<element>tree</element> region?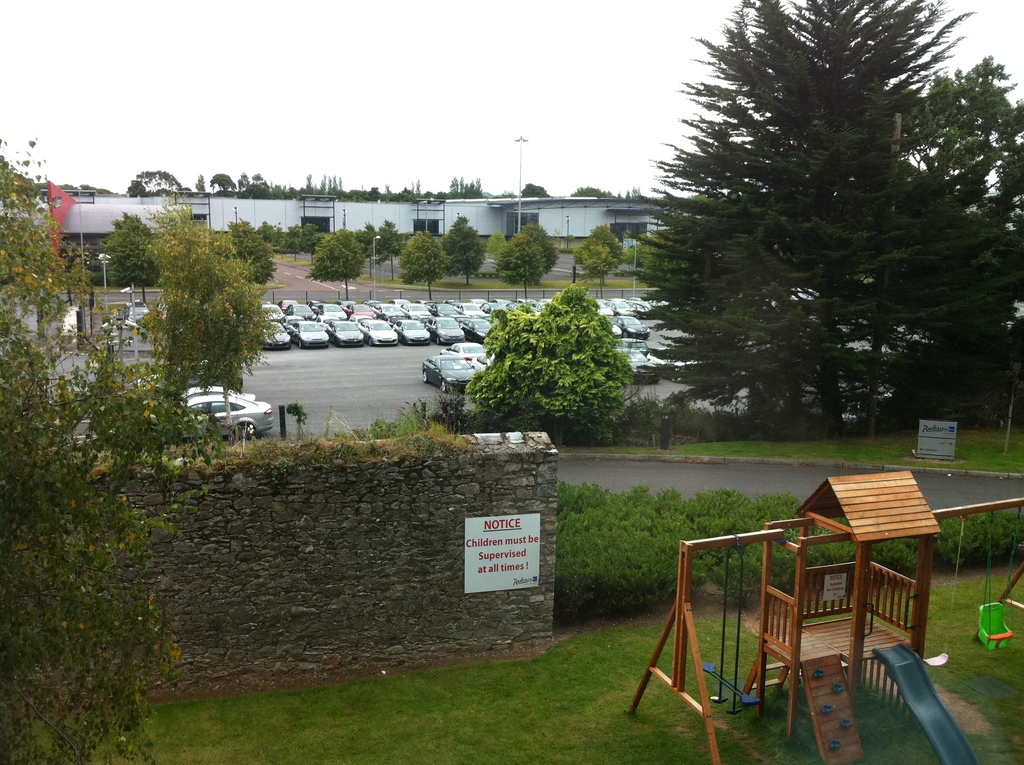
bbox(230, 216, 278, 287)
